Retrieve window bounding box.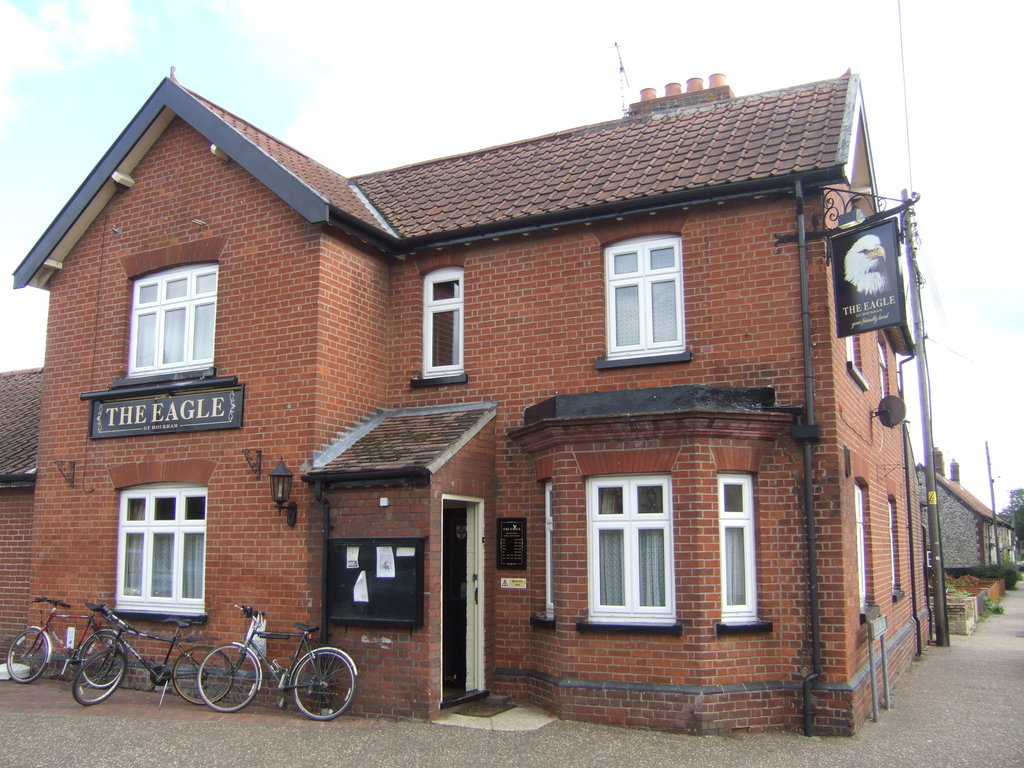
Bounding box: [852, 484, 871, 602].
